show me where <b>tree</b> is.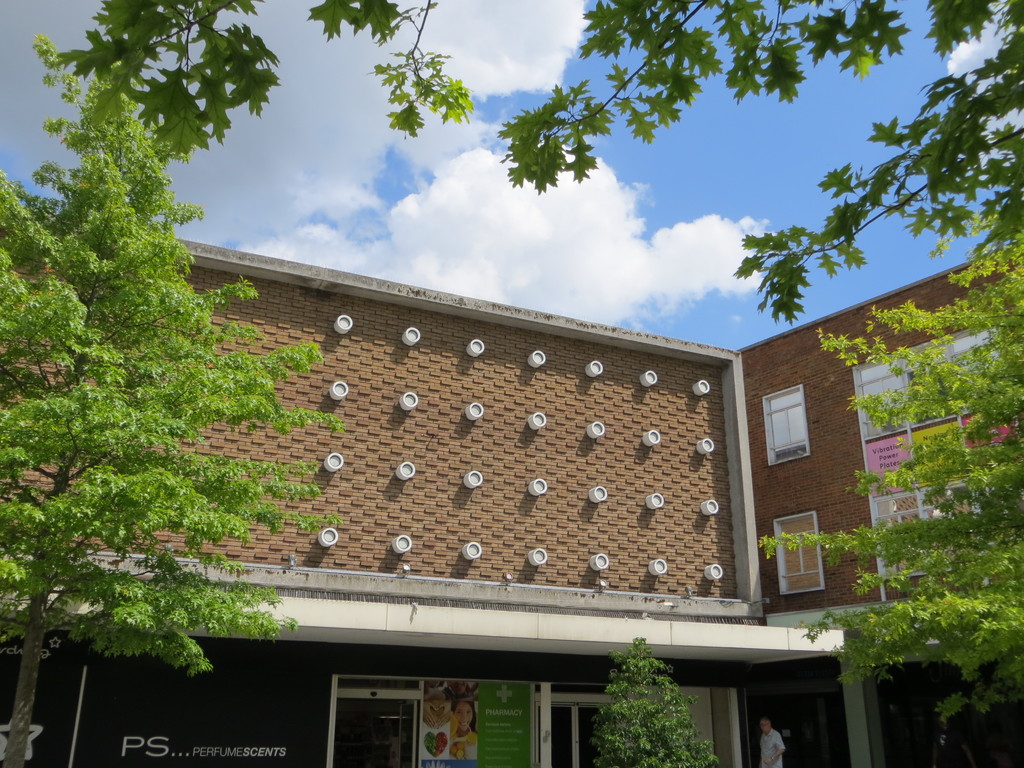
<b>tree</b> is at box=[586, 637, 717, 767].
